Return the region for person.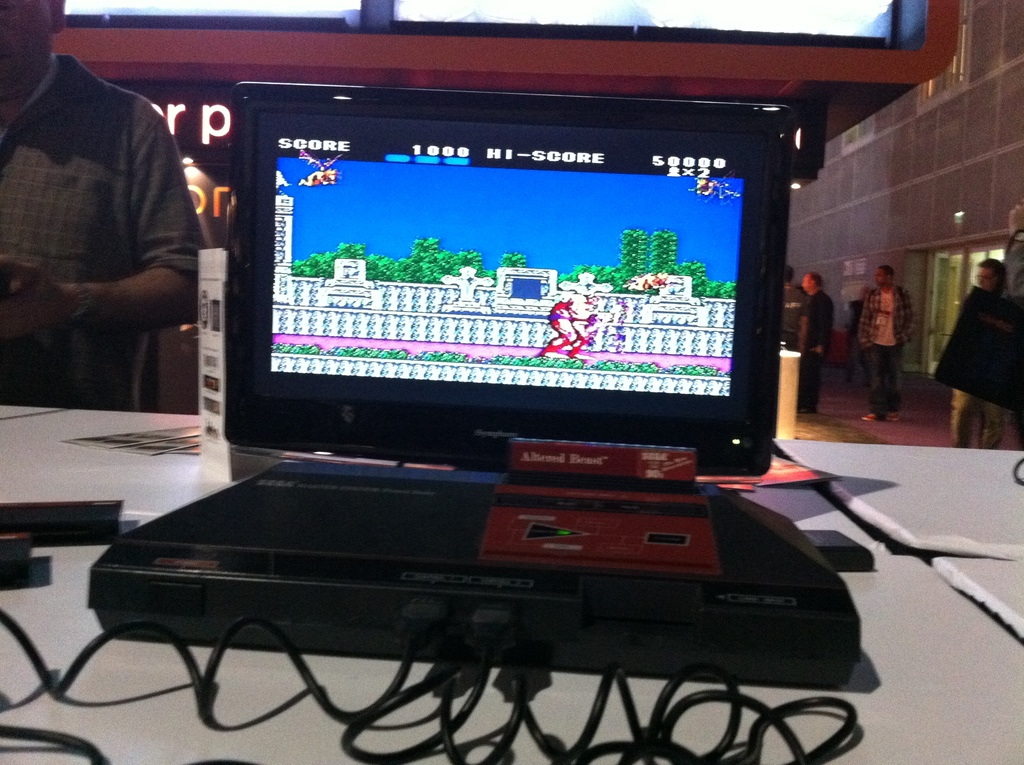
[left=857, top=259, right=916, bottom=423].
